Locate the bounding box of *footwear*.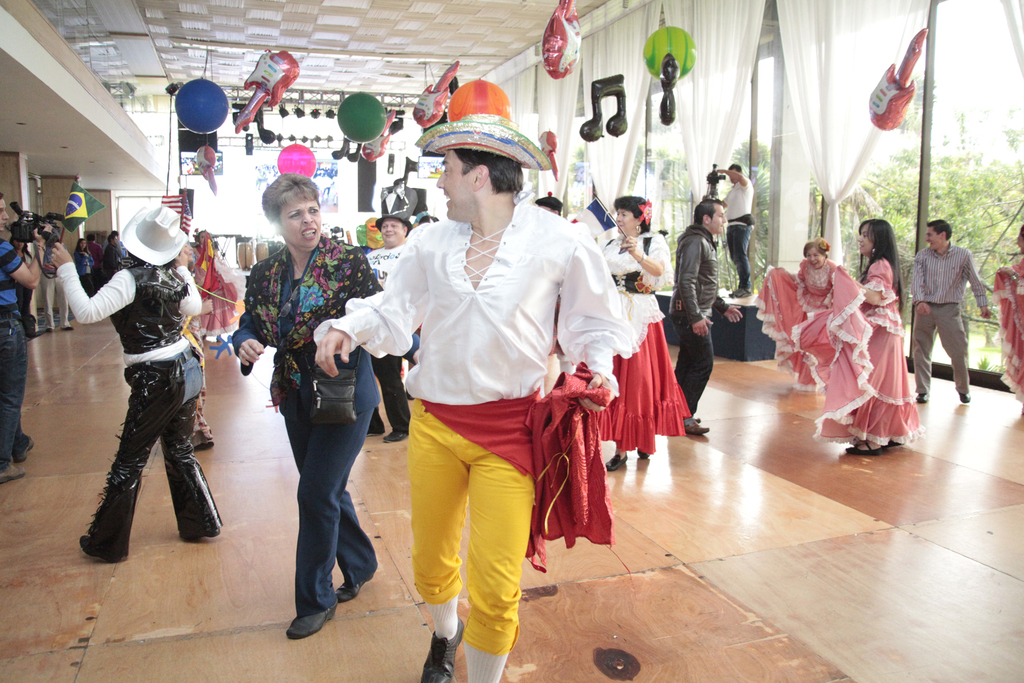
Bounding box: left=76, top=534, right=125, bottom=563.
